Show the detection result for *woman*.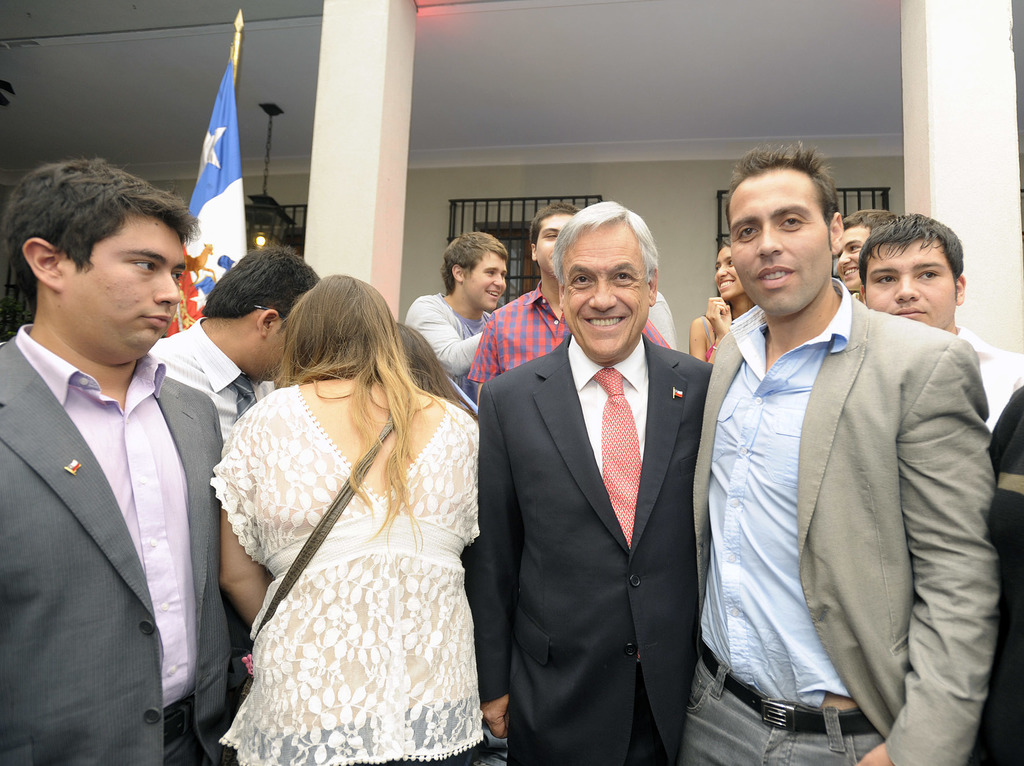
692, 237, 756, 362.
